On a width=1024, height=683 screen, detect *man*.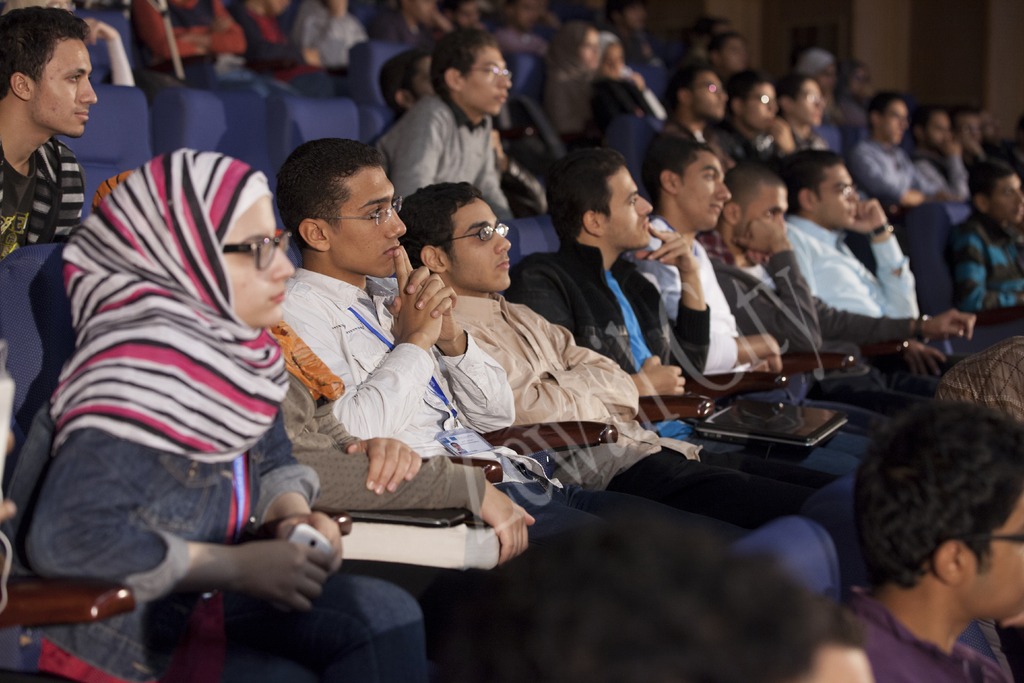
501:147:870:584.
